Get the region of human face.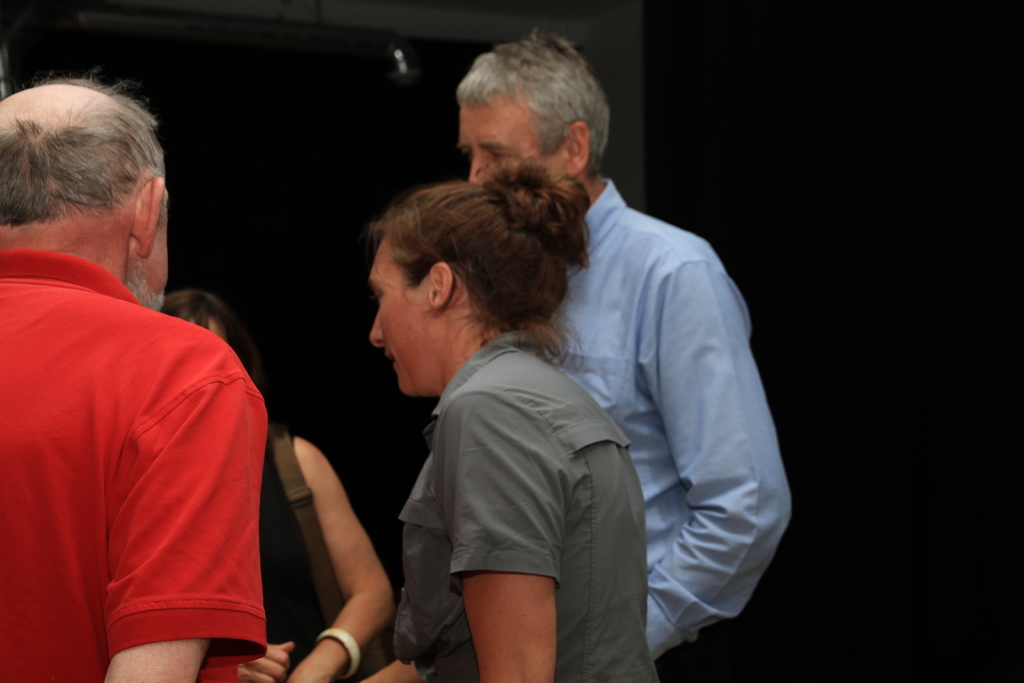
(364, 231, 441, 391).
